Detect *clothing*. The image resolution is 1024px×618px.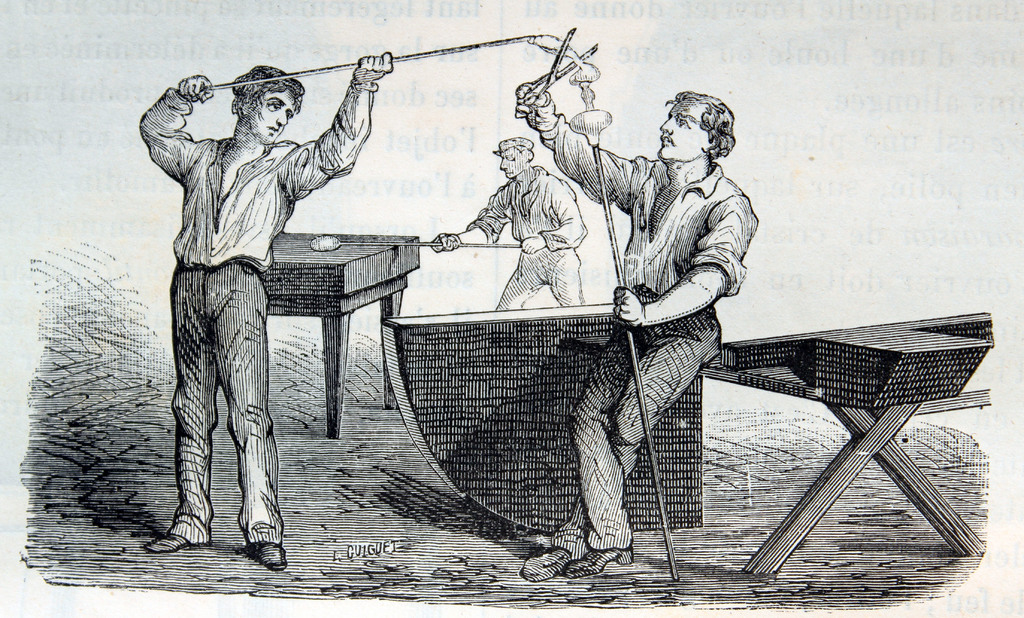
region(472, 164, 588, 311).
